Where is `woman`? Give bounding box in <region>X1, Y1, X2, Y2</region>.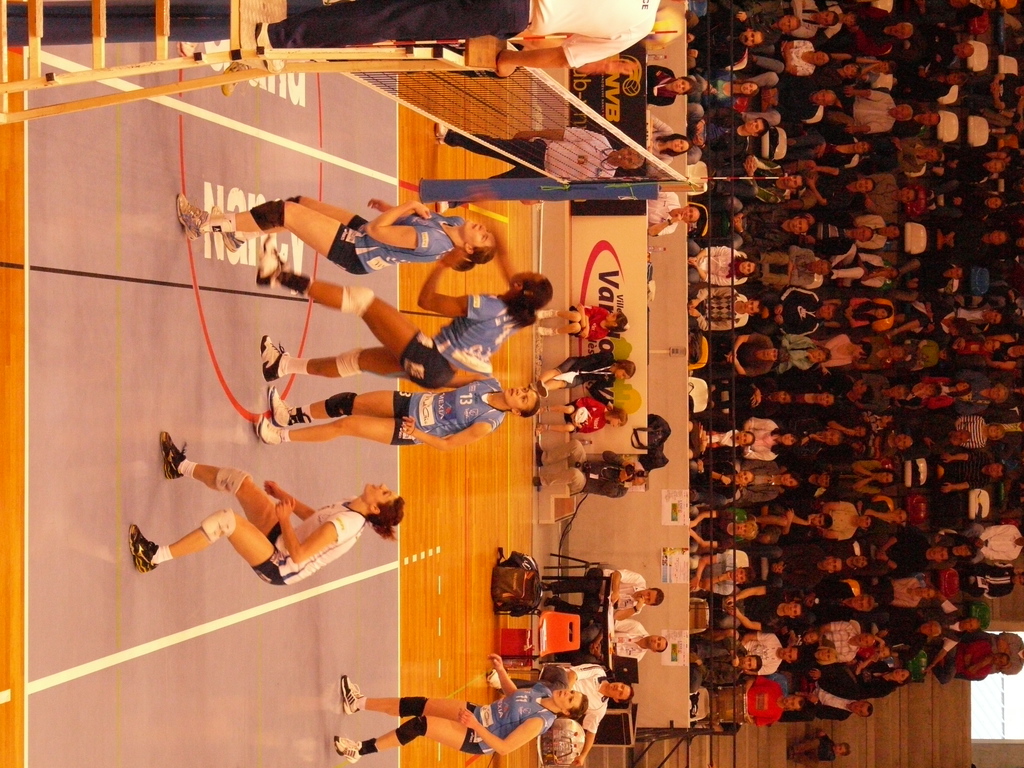
<region>172, 189, 498, 276</region>.
